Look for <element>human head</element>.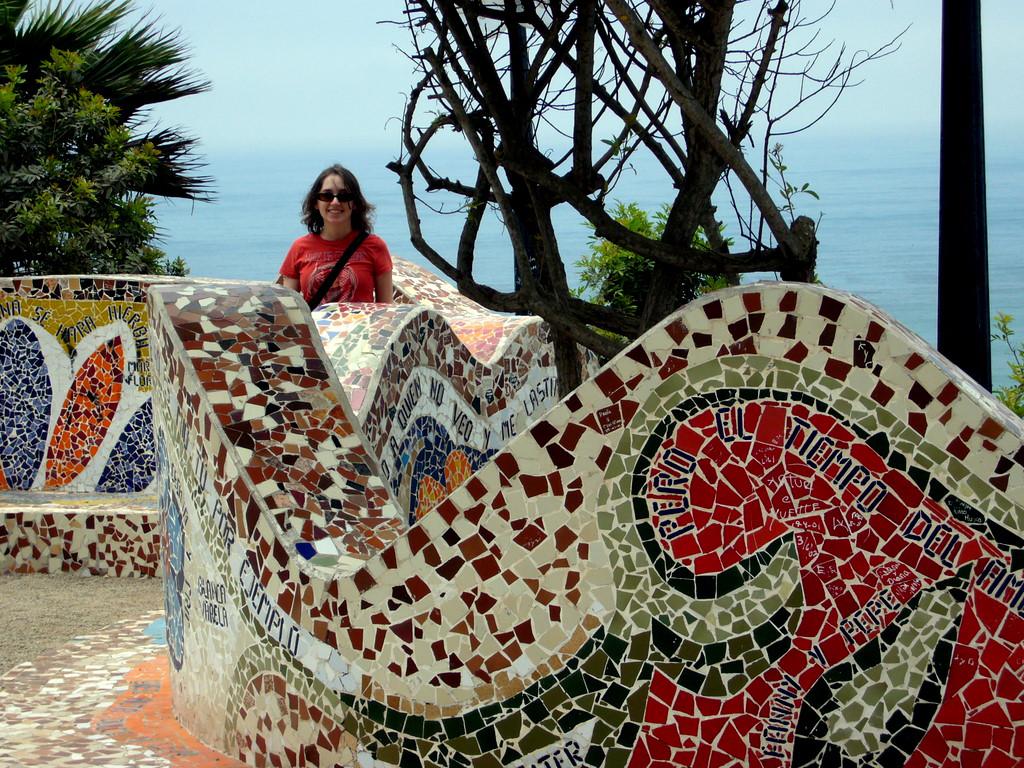
Found: rect(288, 154, 362, 234).
